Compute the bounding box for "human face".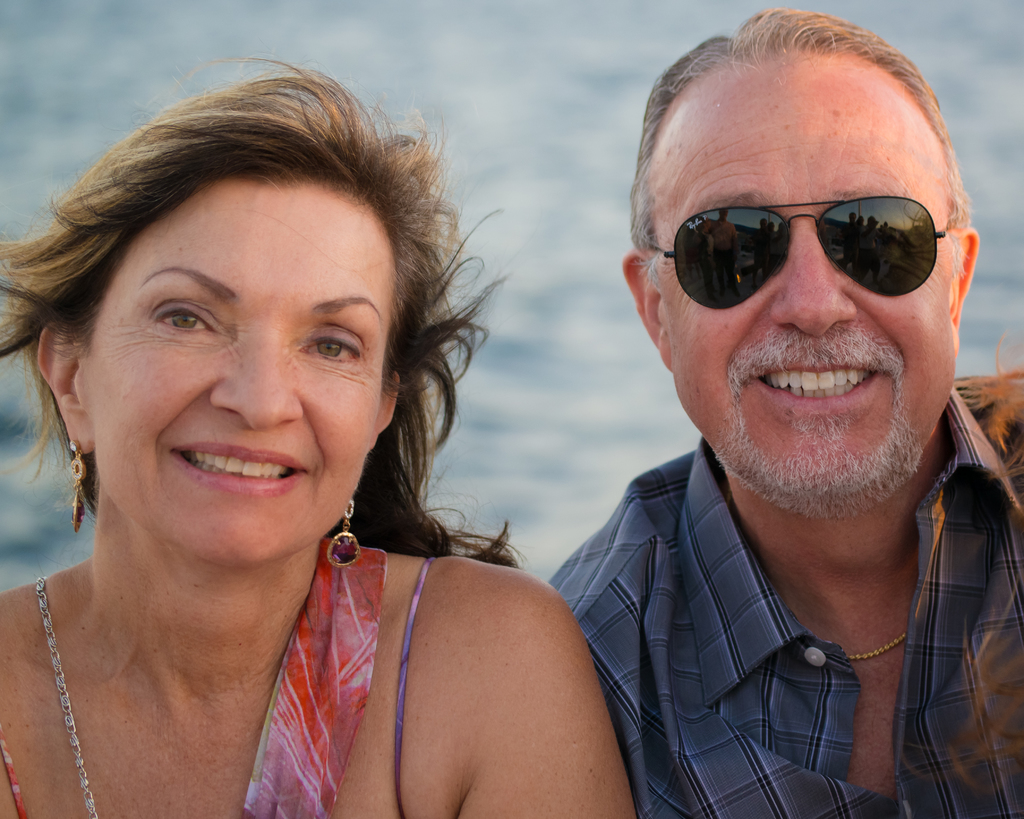
(66, 163, 399, 558).
